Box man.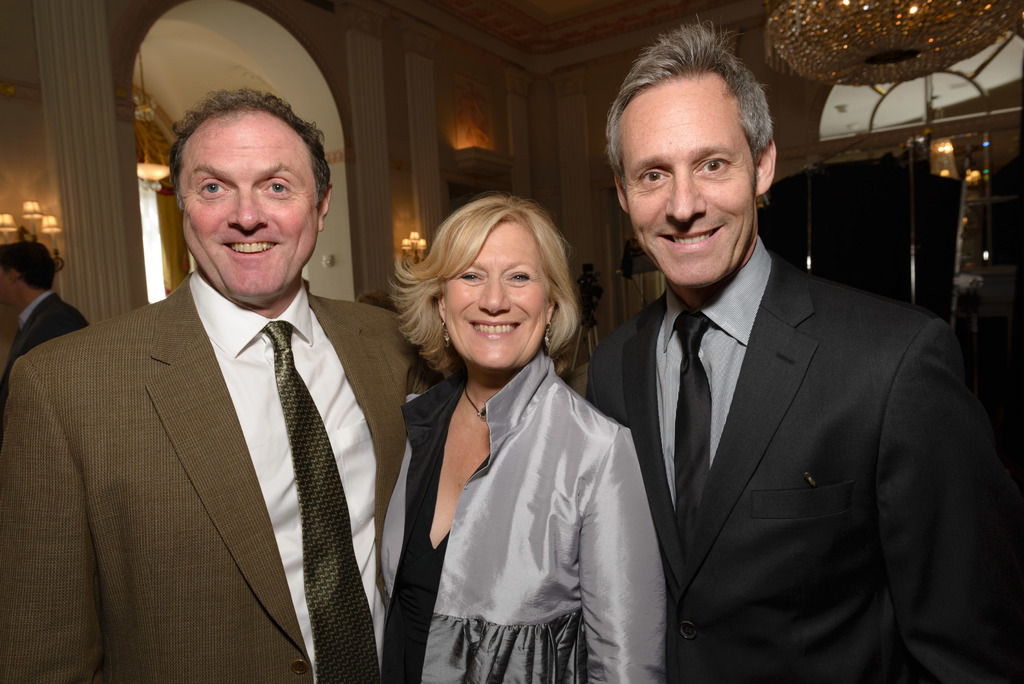
(19, 88, 426, 683).
